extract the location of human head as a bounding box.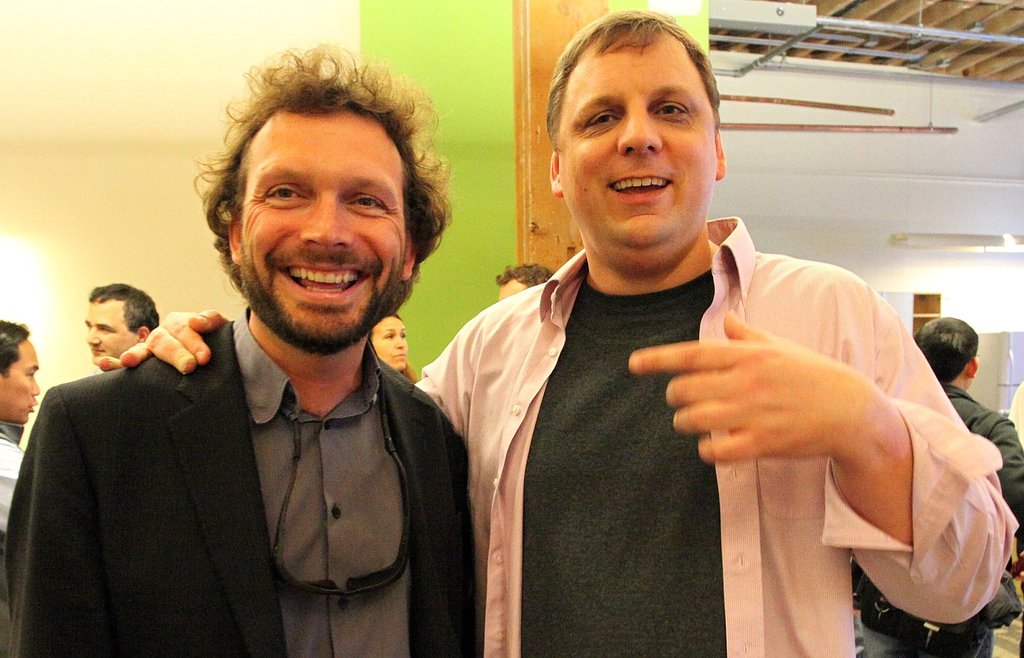
l=0, t=319, r=37, b=426.
